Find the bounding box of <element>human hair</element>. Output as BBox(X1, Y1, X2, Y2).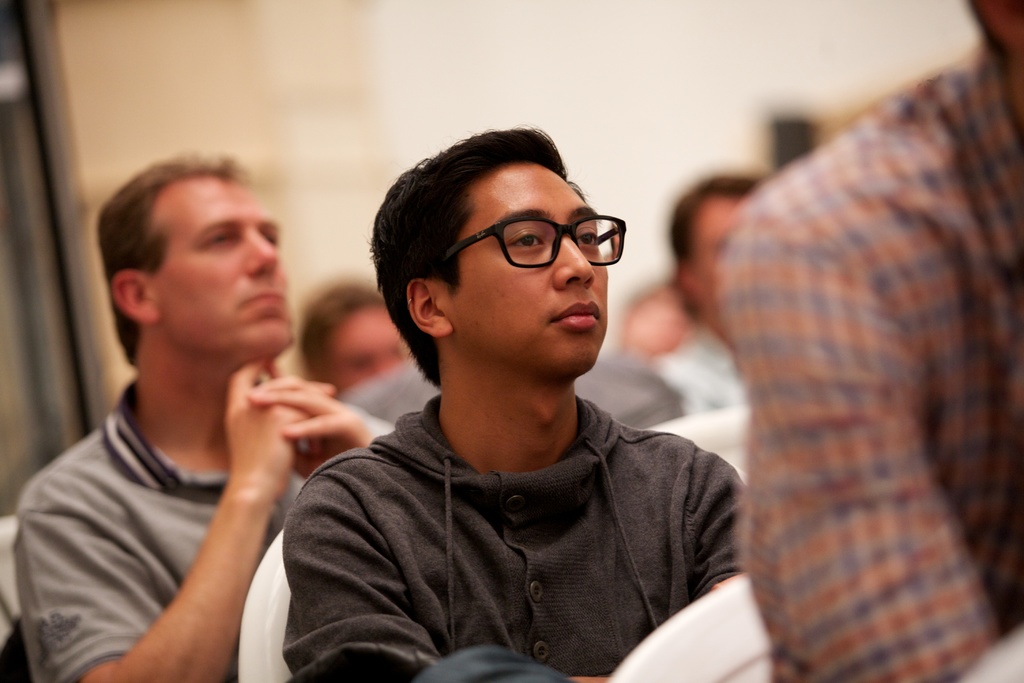
BBox(93, 147, 252, 365).
